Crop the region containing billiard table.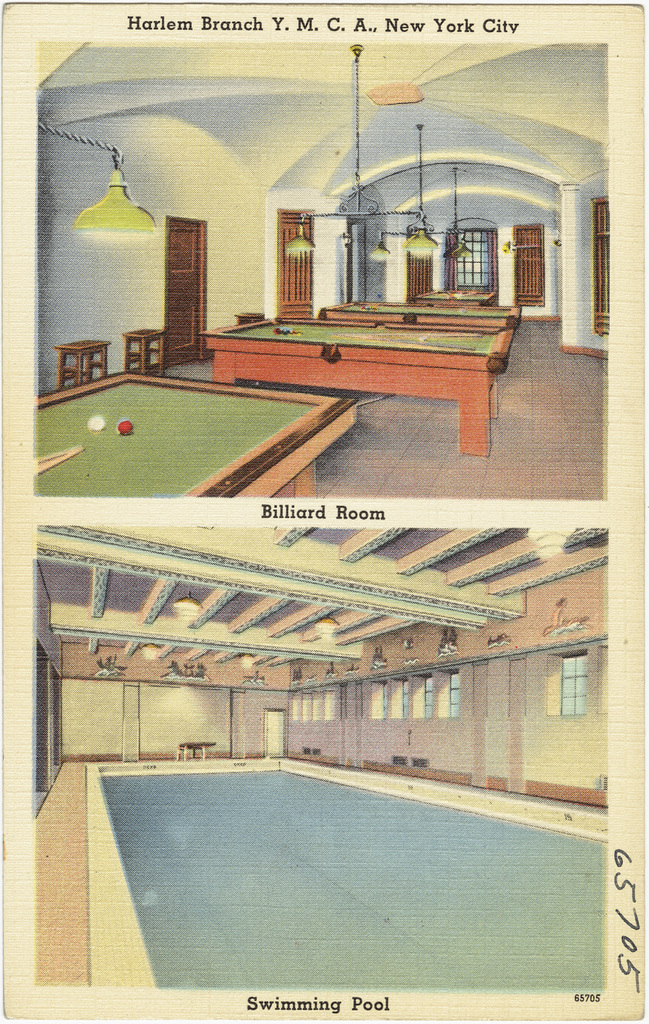
Crop region: x1=317 y1=294 x2=522 y2=332.
